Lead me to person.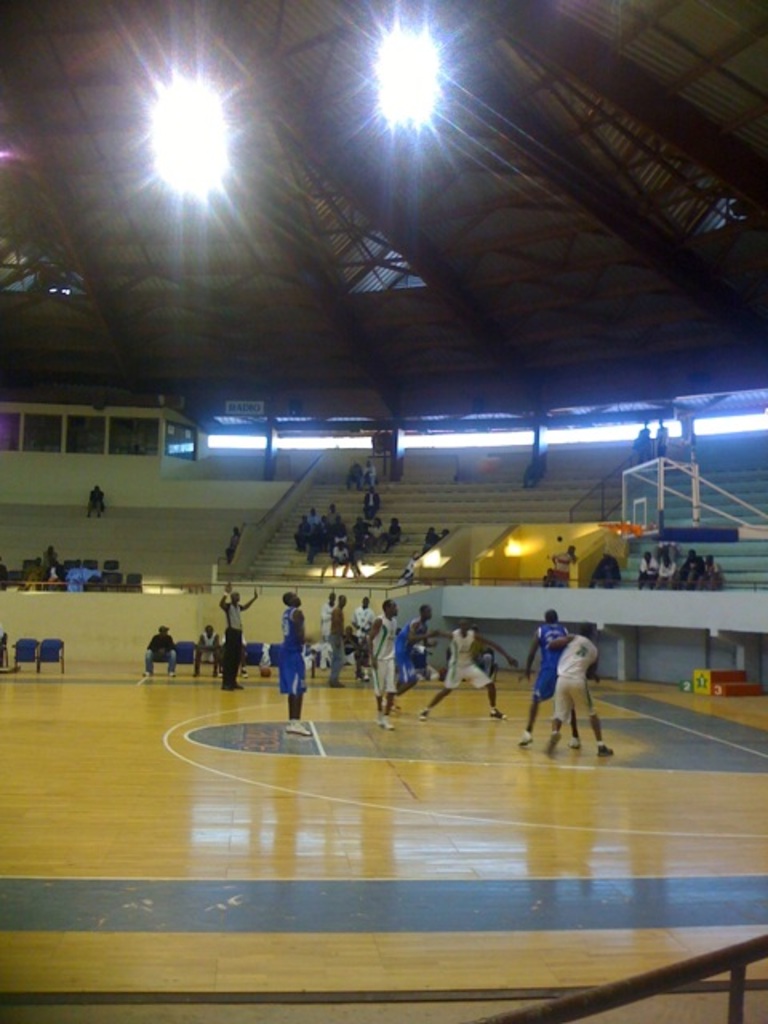
Lead to detection(366, 600, 400, 728).
